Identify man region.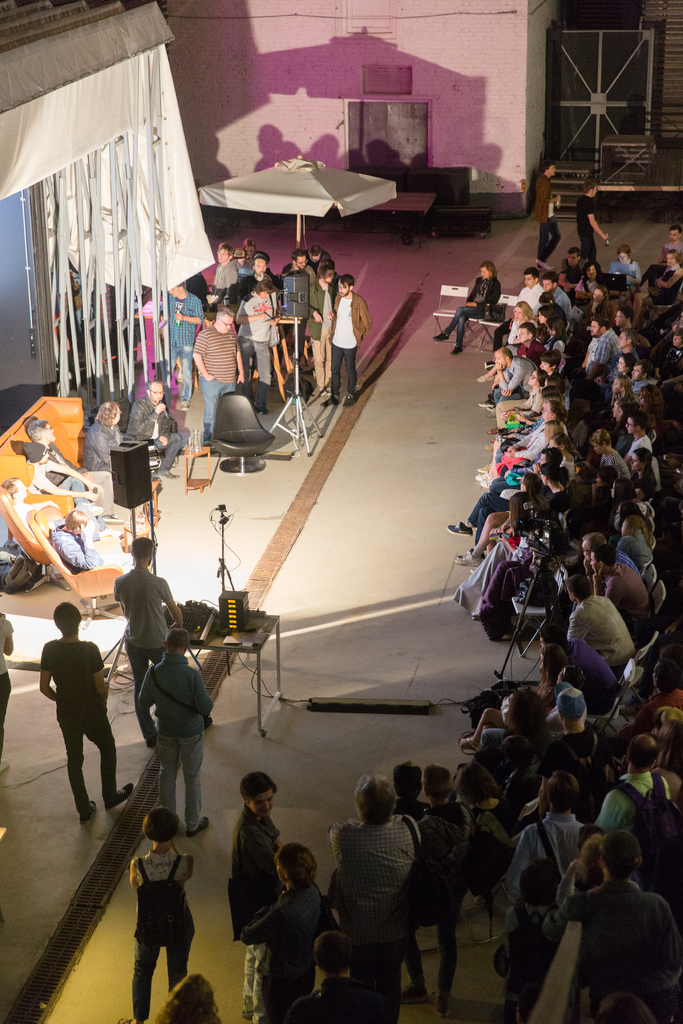
Region: region(620, 413, 655, 464).
